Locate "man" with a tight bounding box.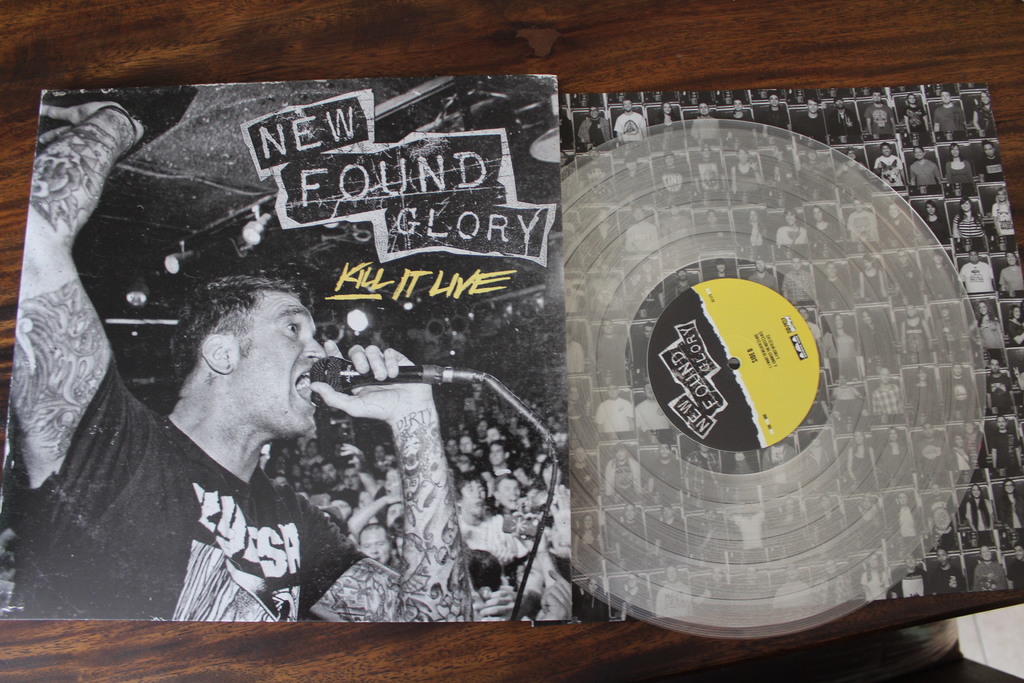
Rect(1007, 543, 1023, 586).
